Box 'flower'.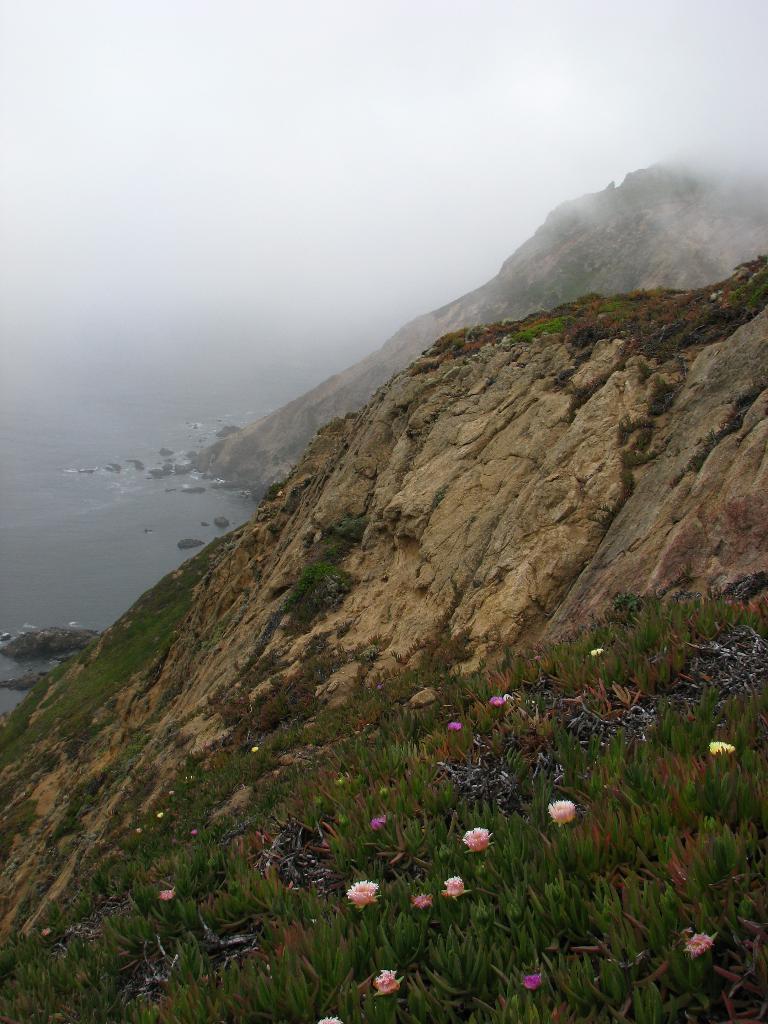
<region>316, 1016, 344, 1023</region>.
